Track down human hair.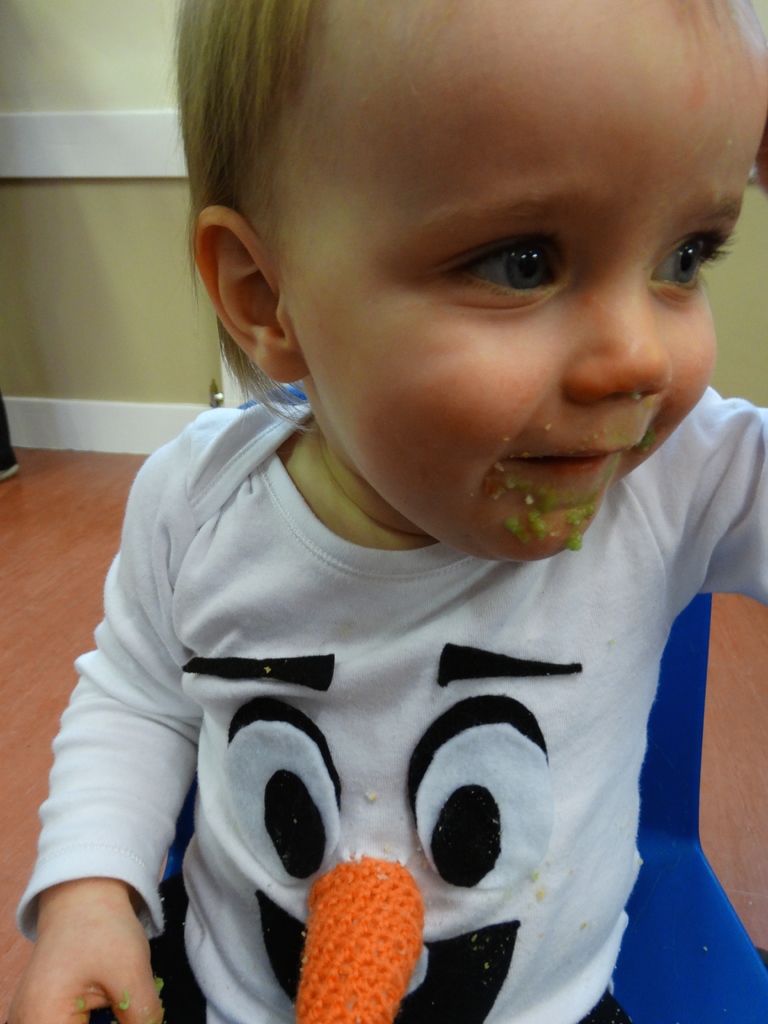
Tracked to [144, 0, 767, 420].
